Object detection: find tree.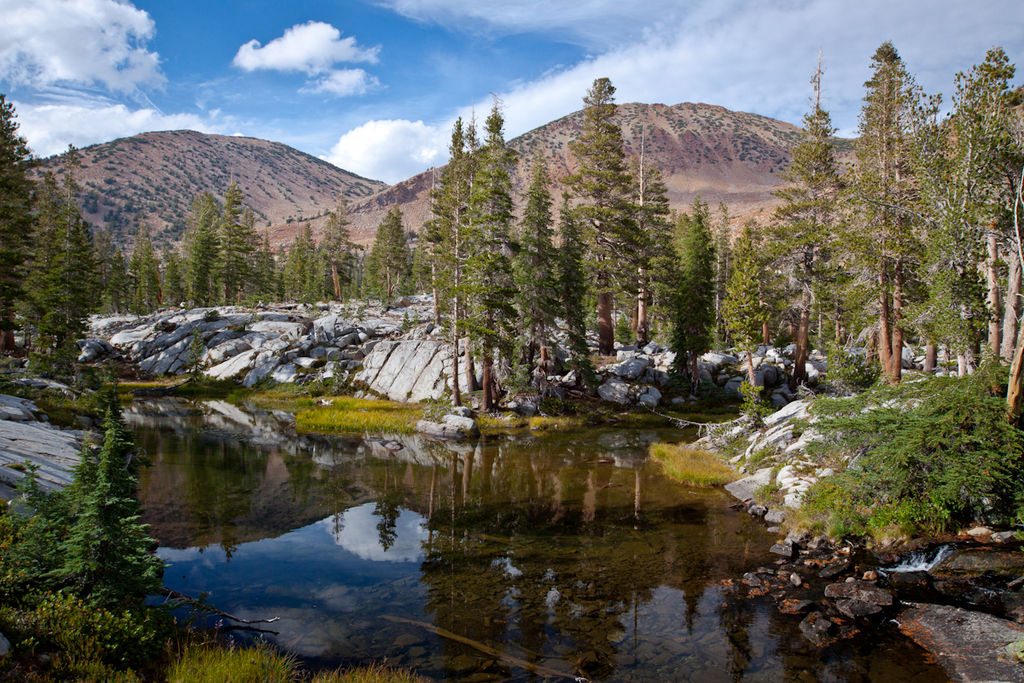
{"left": 911, "top": 42, "right": 1013, "bottom": 383}.
